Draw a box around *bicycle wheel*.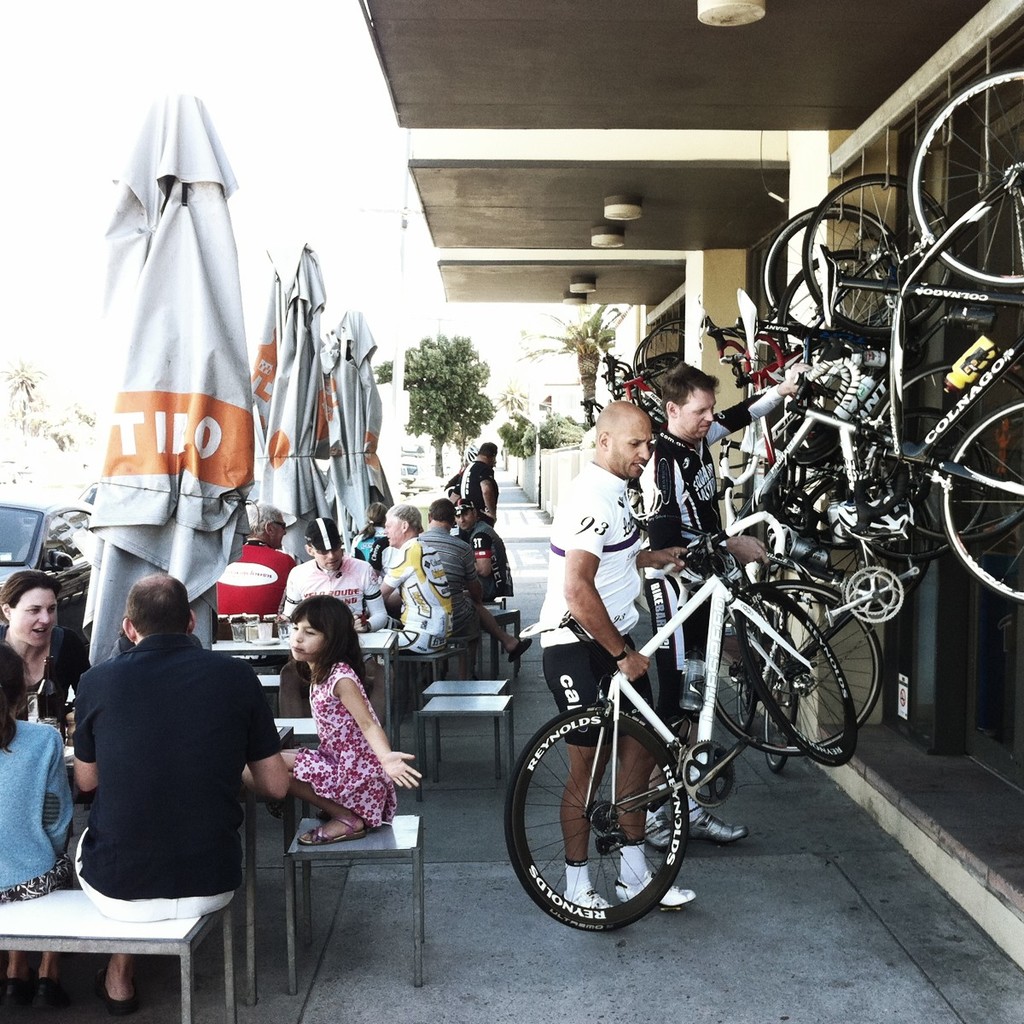
bbox=[803, 172, 953, 341].
